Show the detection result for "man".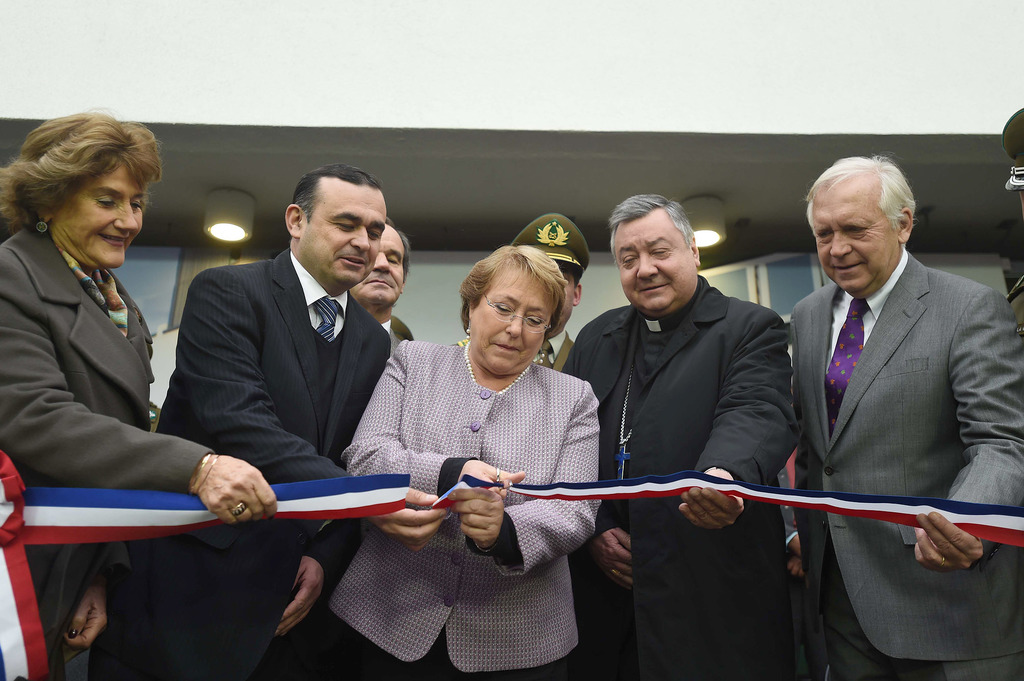
bbox=[563, 192, 796, 680].
